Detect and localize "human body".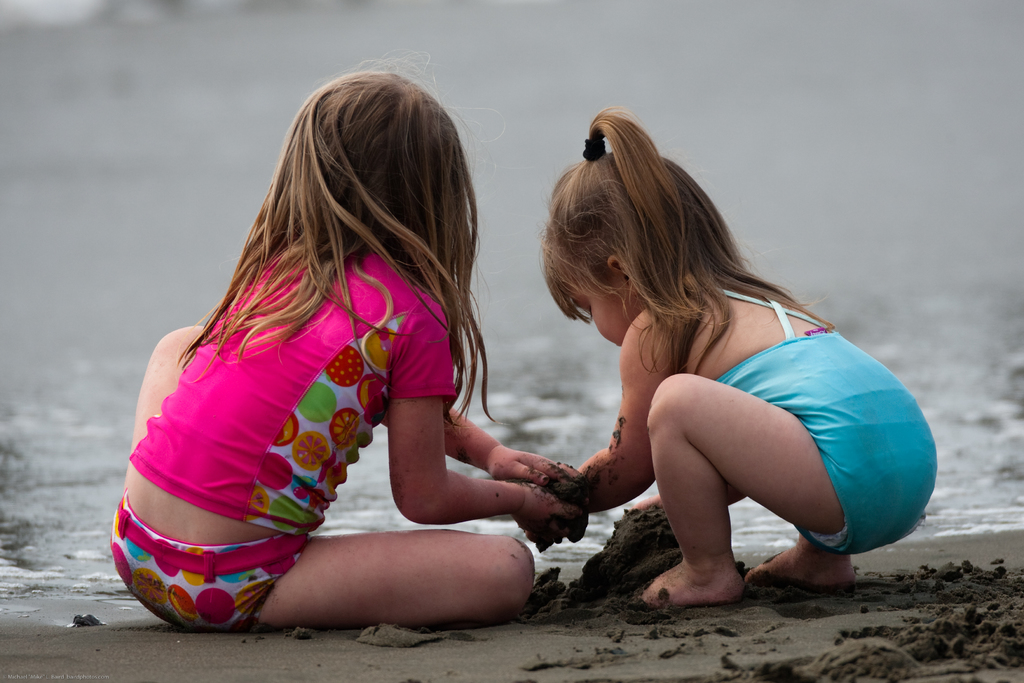
Localized at (left=568, top=110, right=935, bottom=618).
